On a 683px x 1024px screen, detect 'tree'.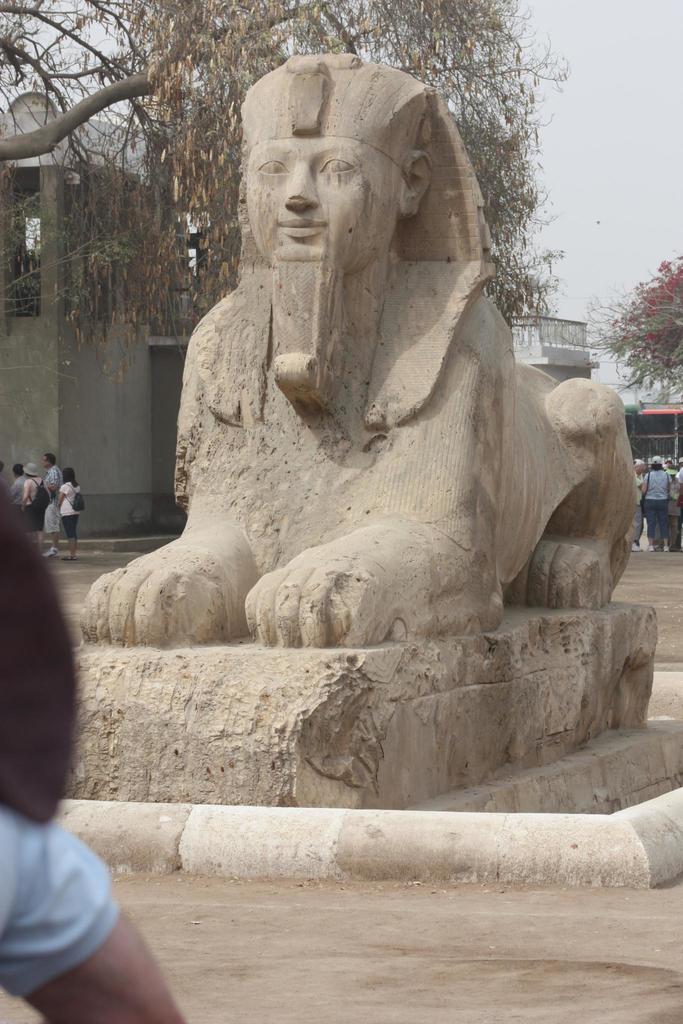
0 0 576 390.
